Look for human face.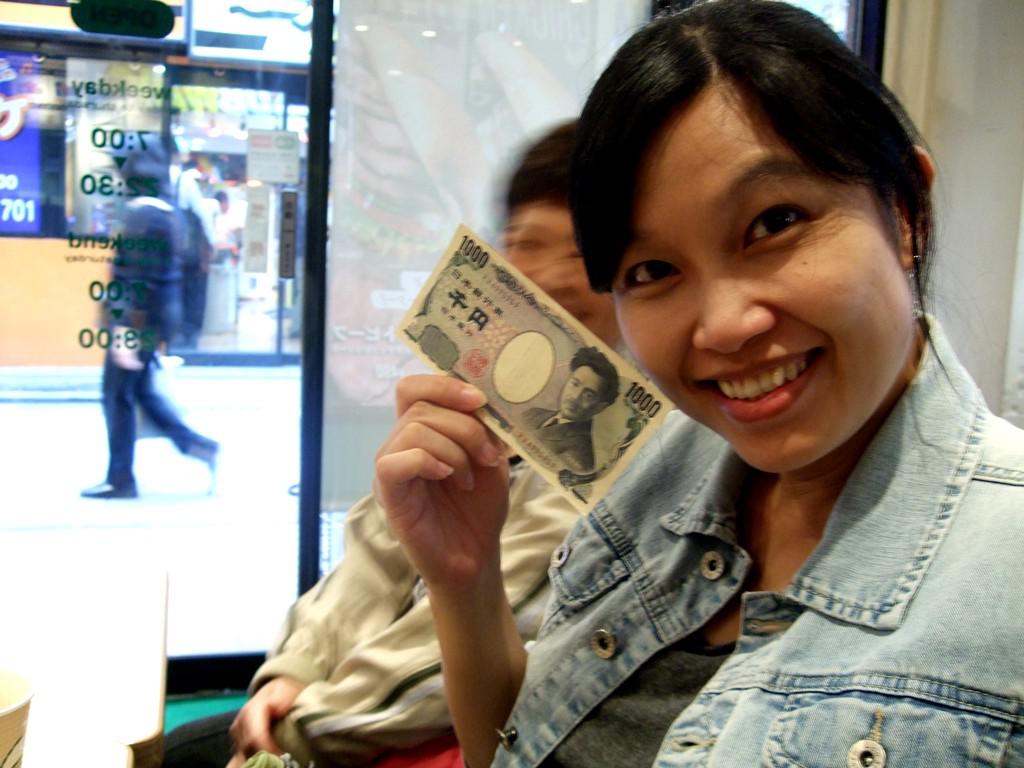
Found: select_region(560, 366, 606, 420).
